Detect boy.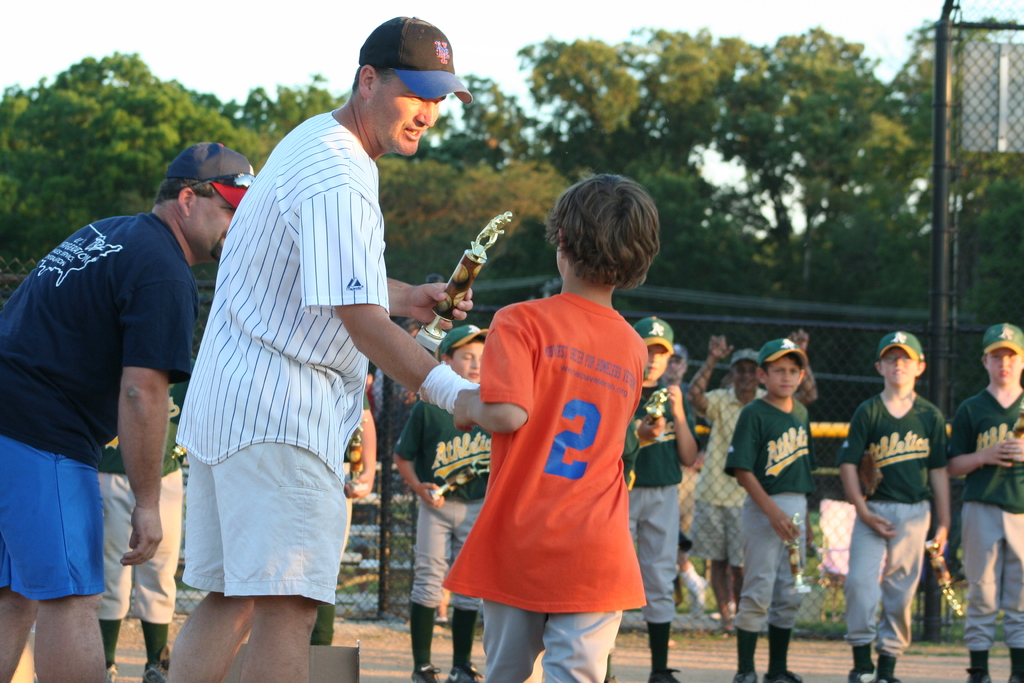
Detected at crop(94, 354, 190, 682).
